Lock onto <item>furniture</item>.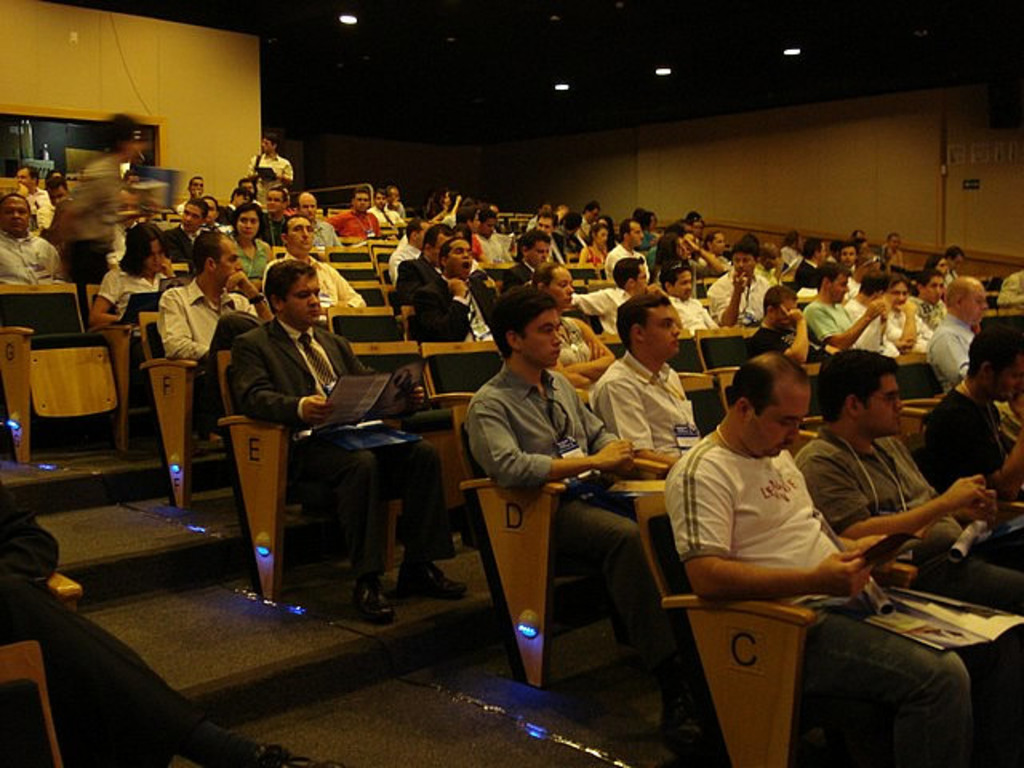
Locked: {"left": 0, "top": 637, "right": 62, "bottom": 766}.
